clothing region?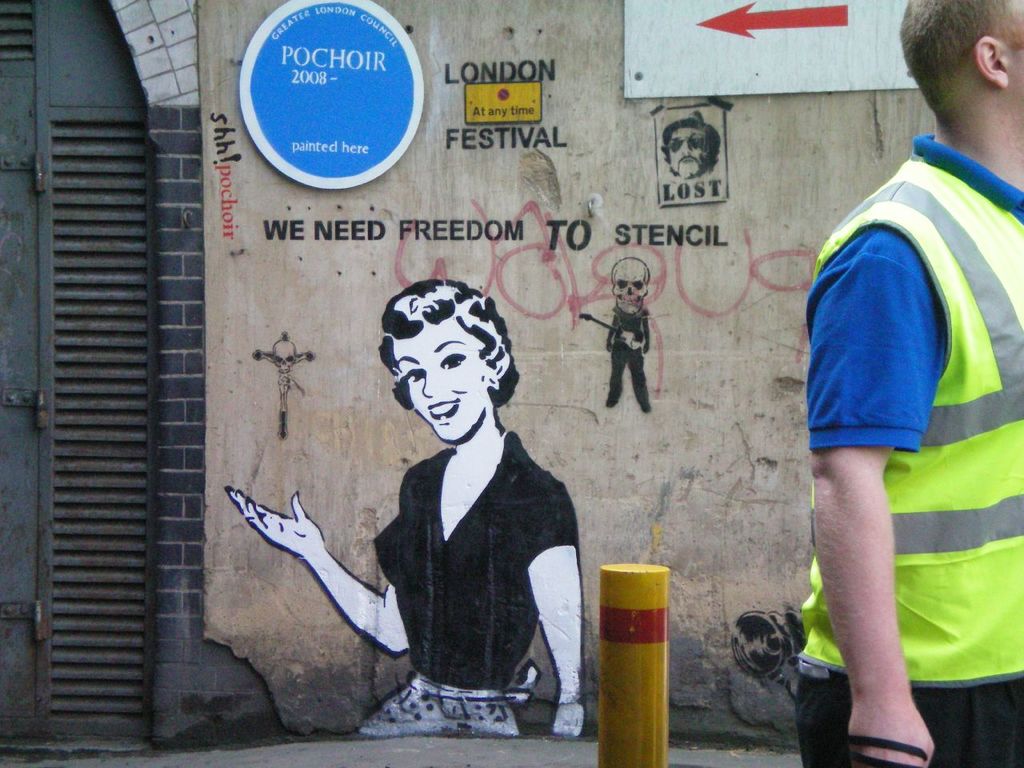
608 298 656 399
